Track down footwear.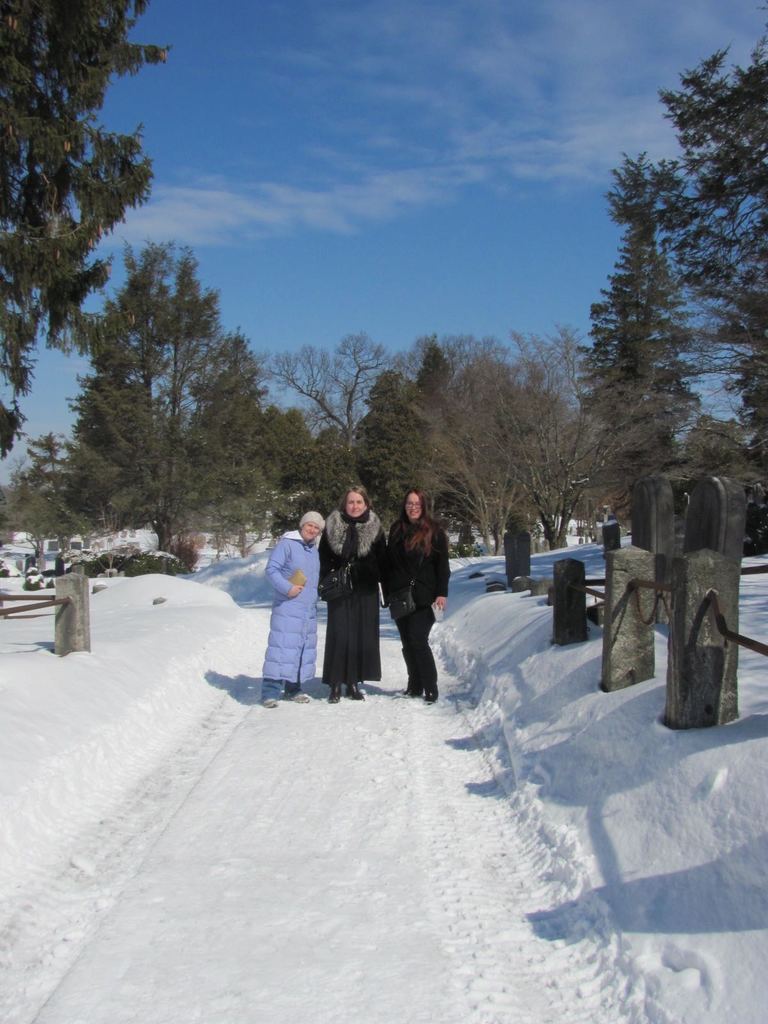
Tracked to bbox(346, 687, 353, 692).
